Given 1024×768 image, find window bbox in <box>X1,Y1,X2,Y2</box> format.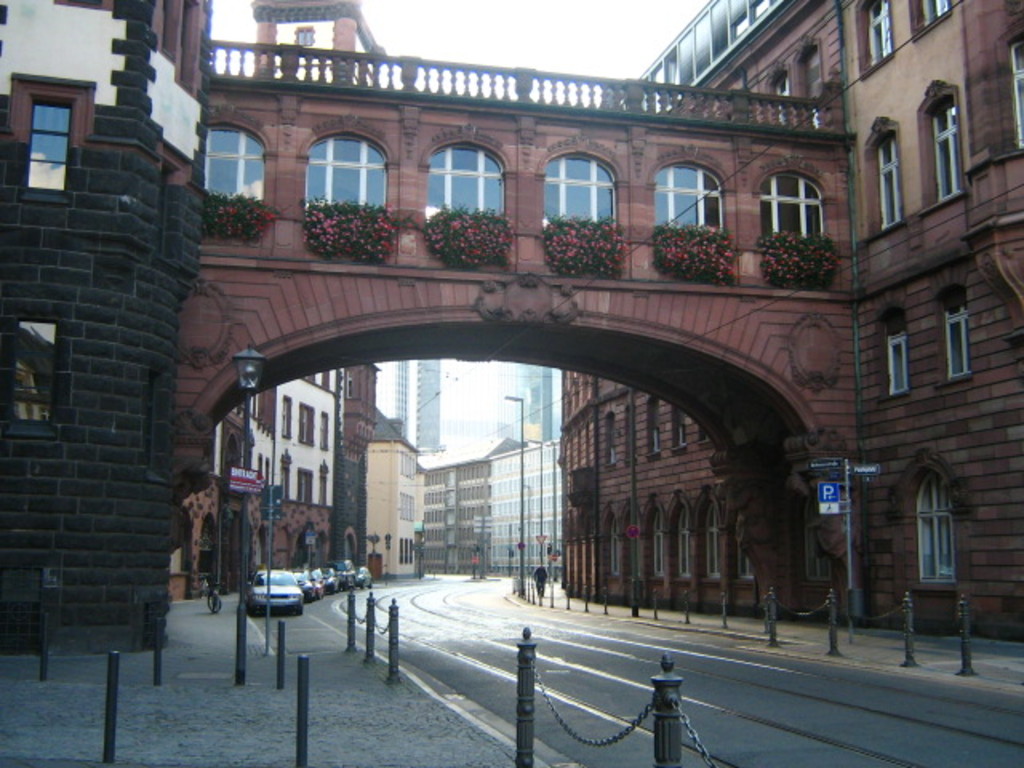
<box>845,0,898,69</box>.
